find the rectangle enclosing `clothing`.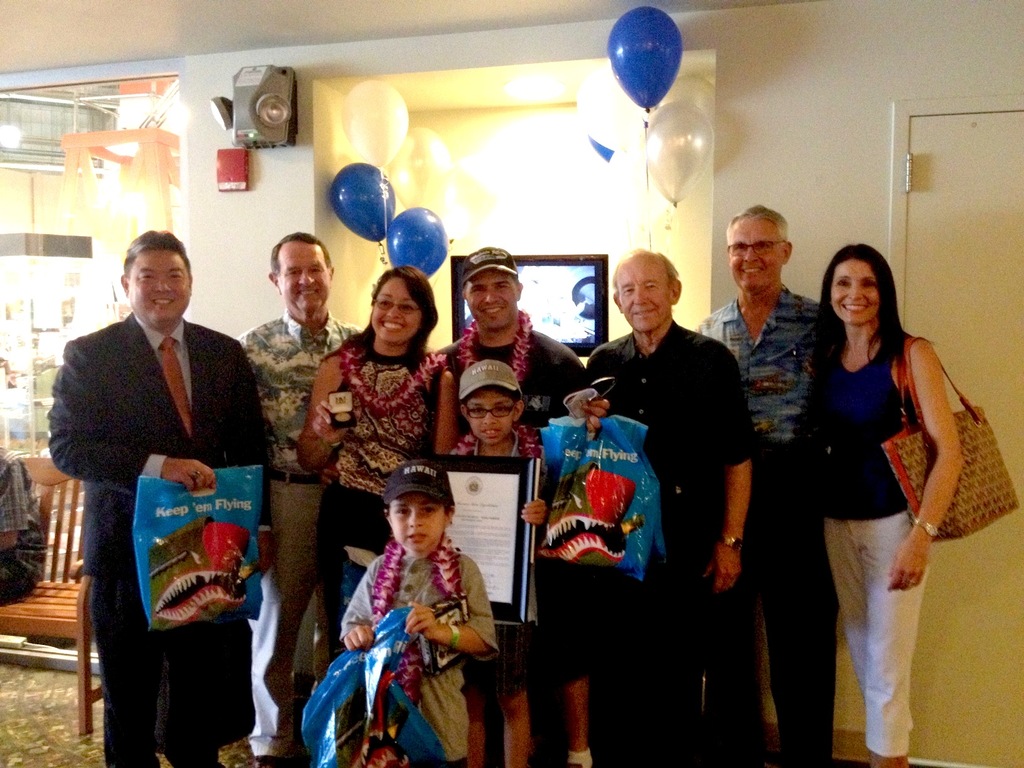
325, 338, 460, 641.
